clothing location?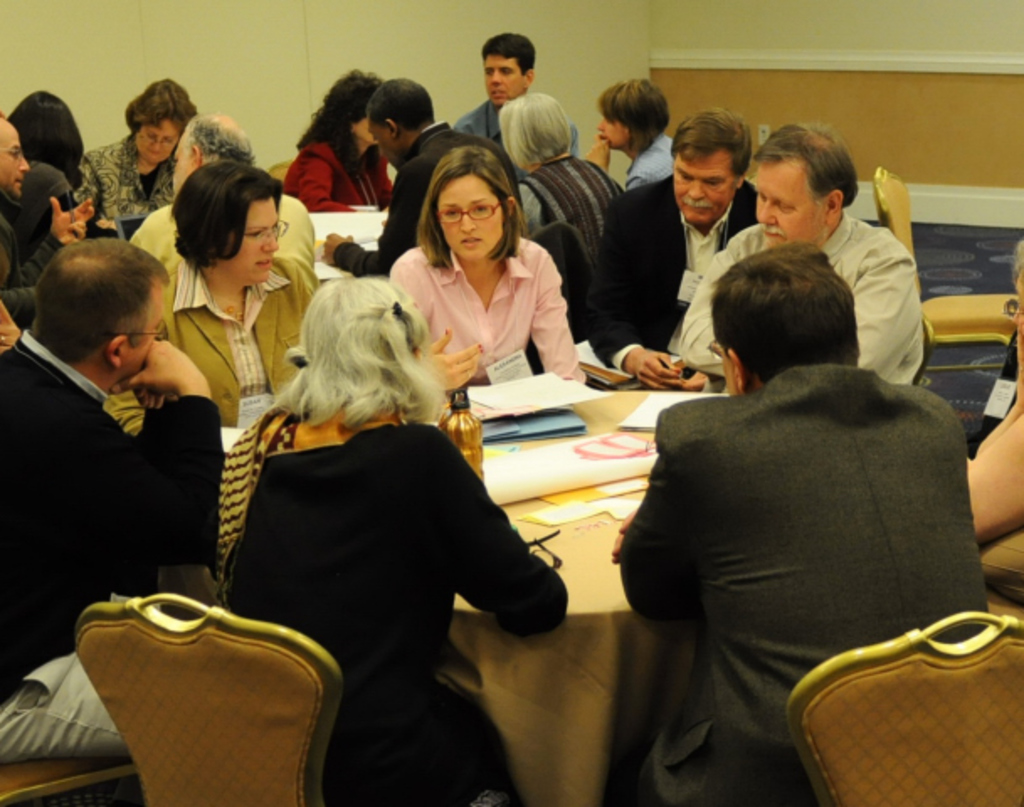
71:129:178:234
